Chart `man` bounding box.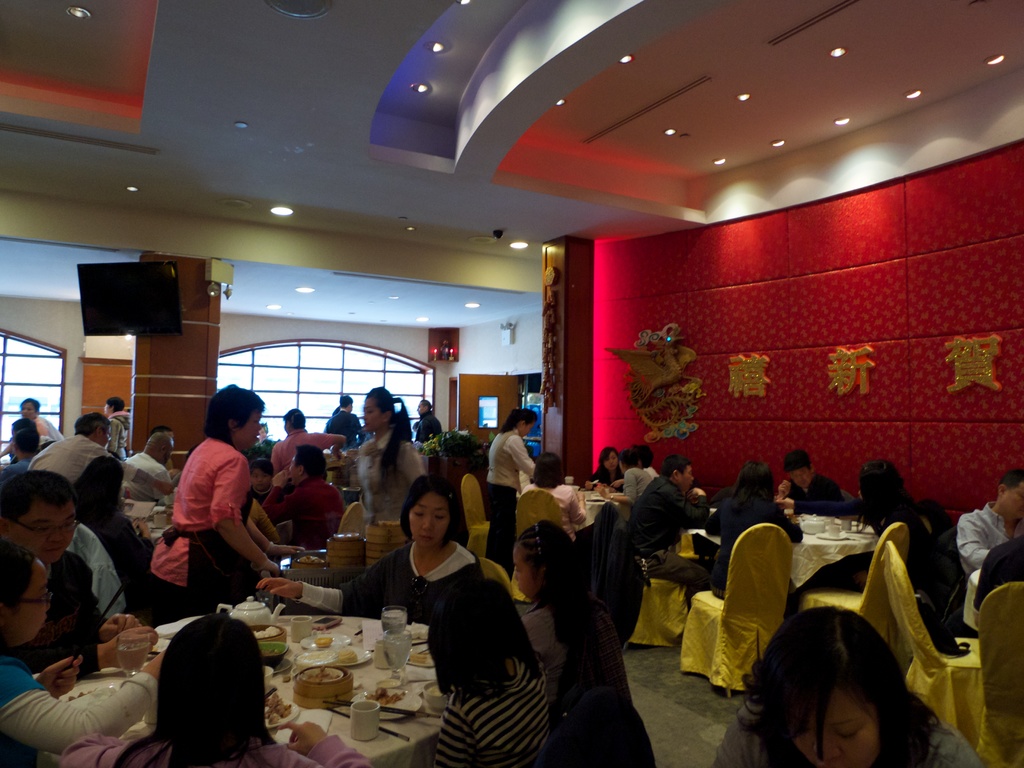
Charted: left=625, top=455, right=721, bottom=605.
